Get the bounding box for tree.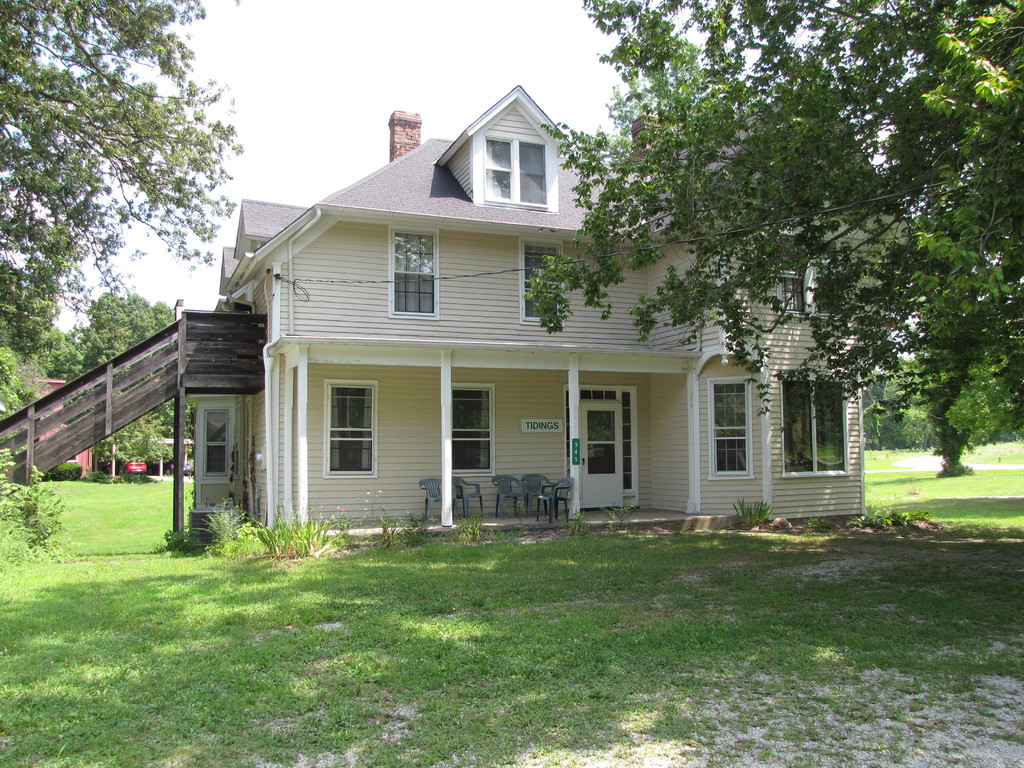
(x1=524, y1=0, x2=1023, y2=472).
